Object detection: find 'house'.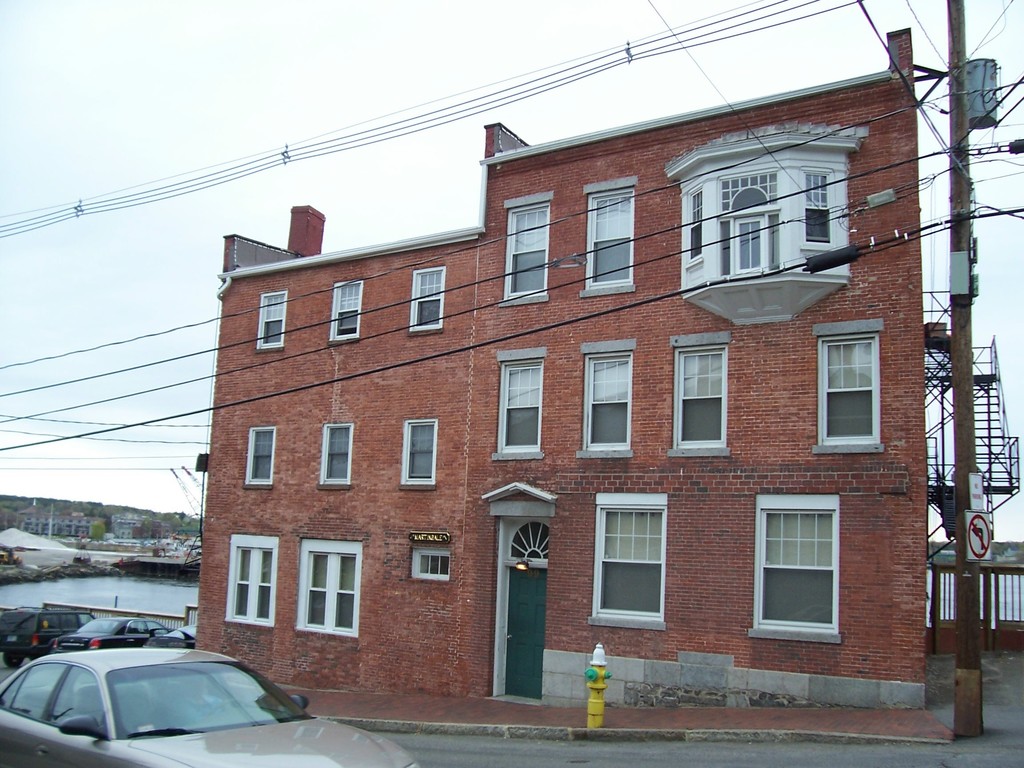
<bbox>176, 62, 959, 738</bbox>.
